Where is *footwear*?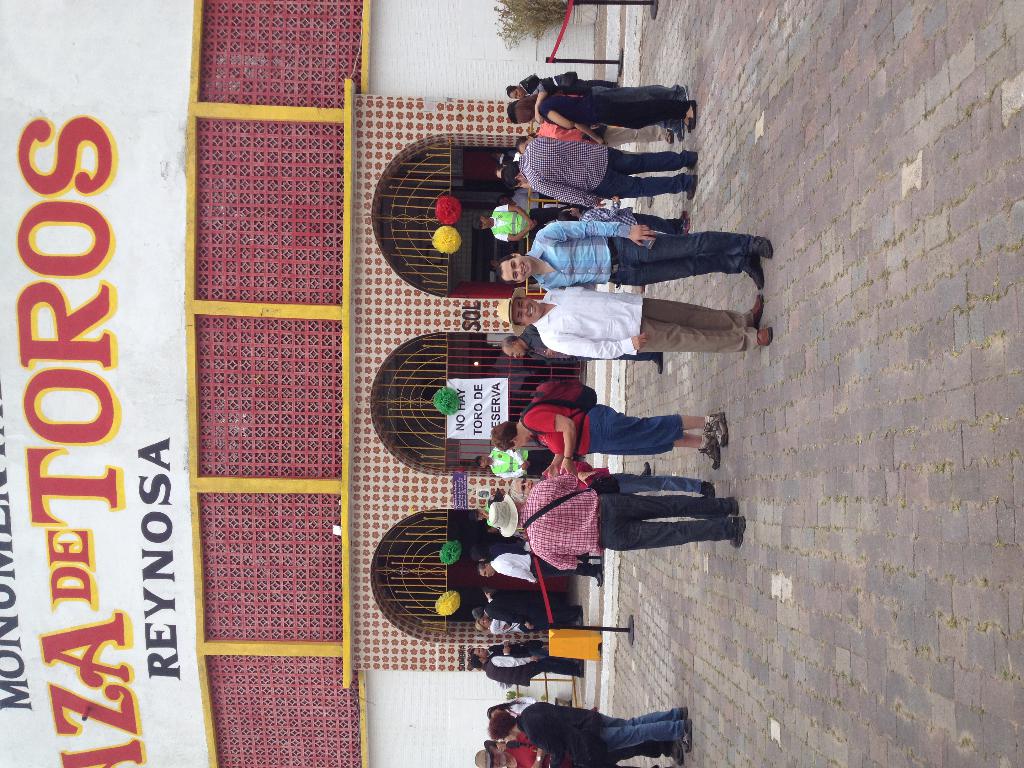
left=726, top=497, right=744, bottom=519.
